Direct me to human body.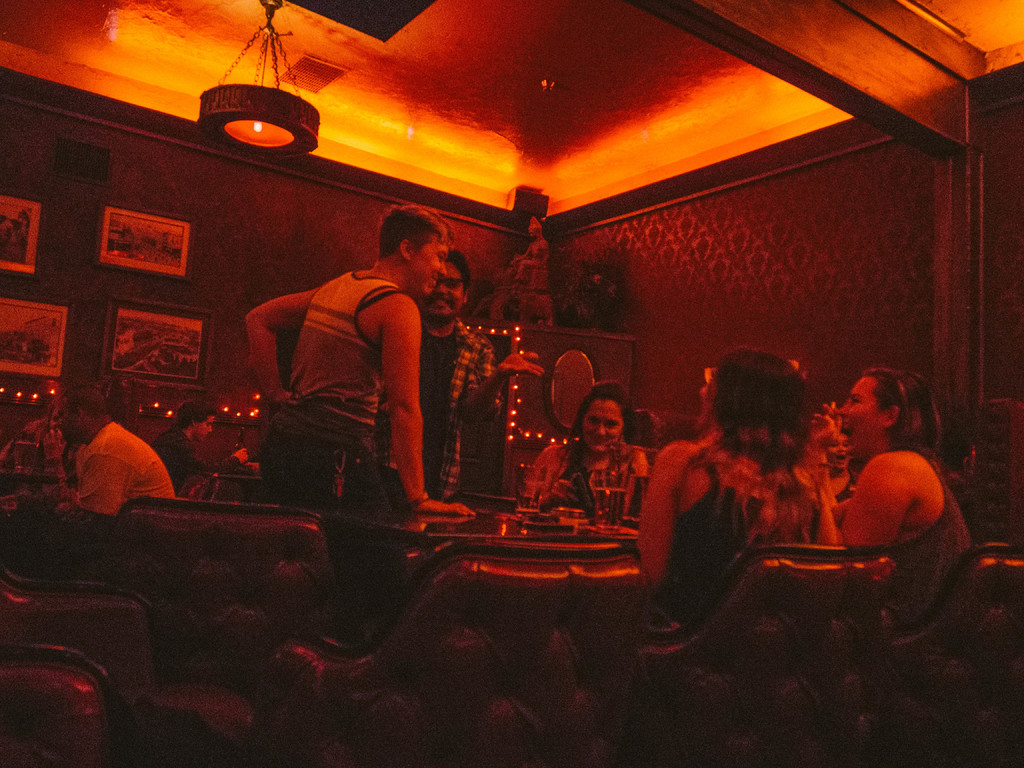
Direction: [x1=53, y1=426, x2=181, y2=538].
